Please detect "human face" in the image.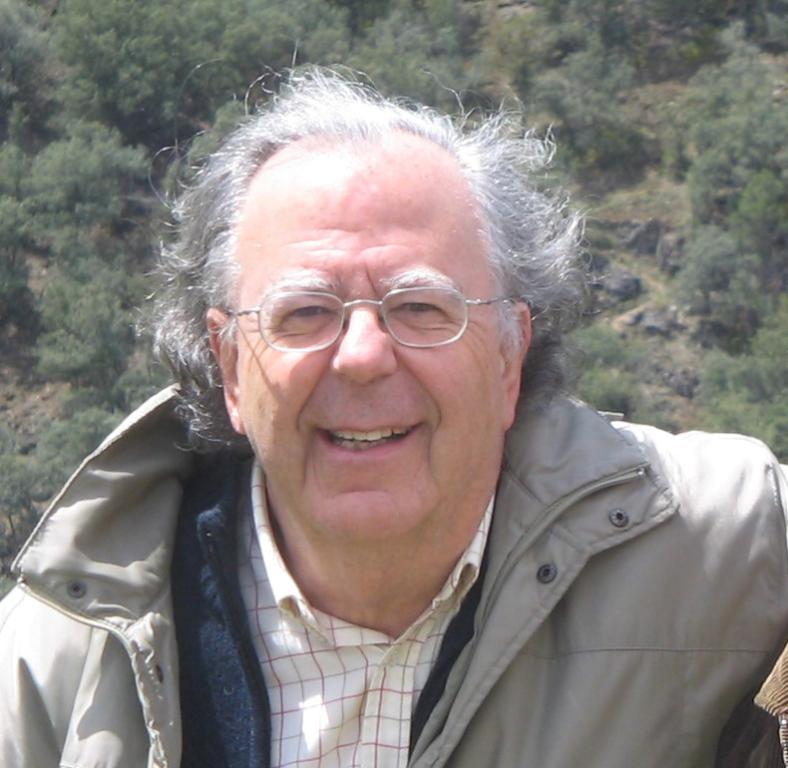
[230,154,517,537].
